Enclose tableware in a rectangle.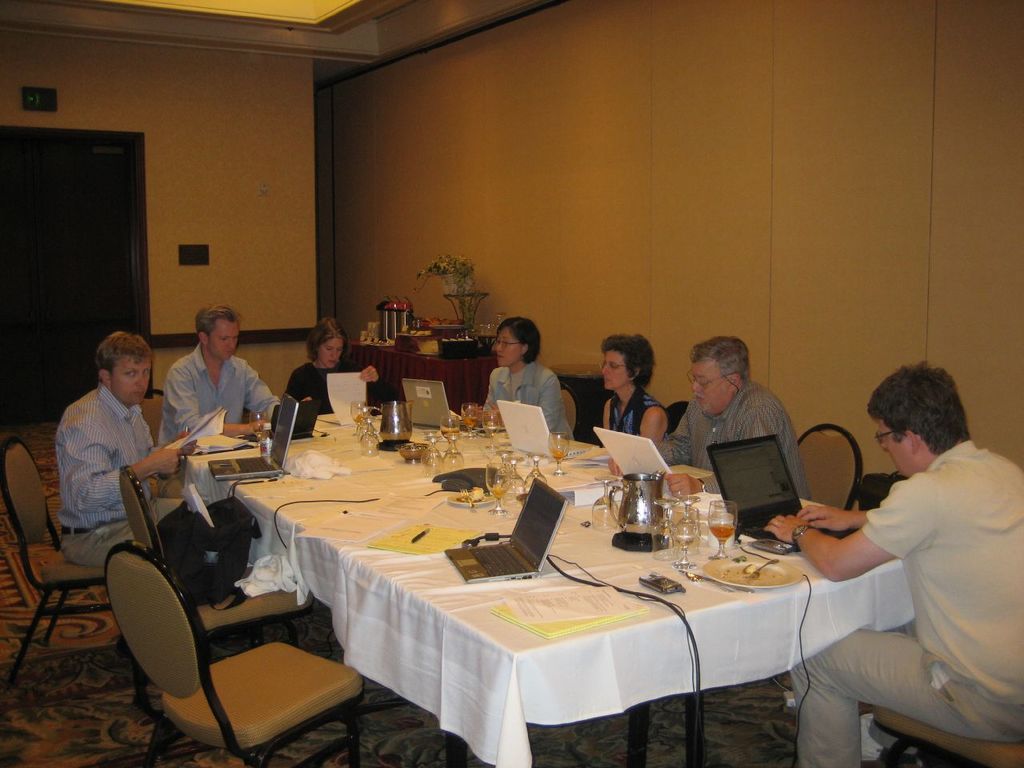
443/434/463/471.
